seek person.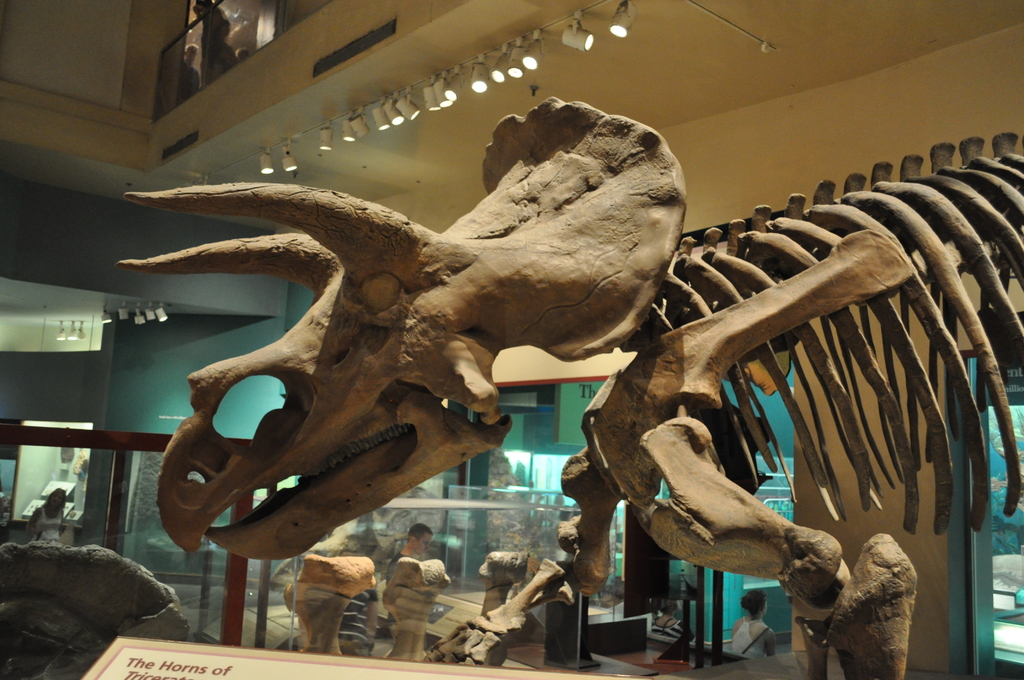
(190, 0, 234, 88).
